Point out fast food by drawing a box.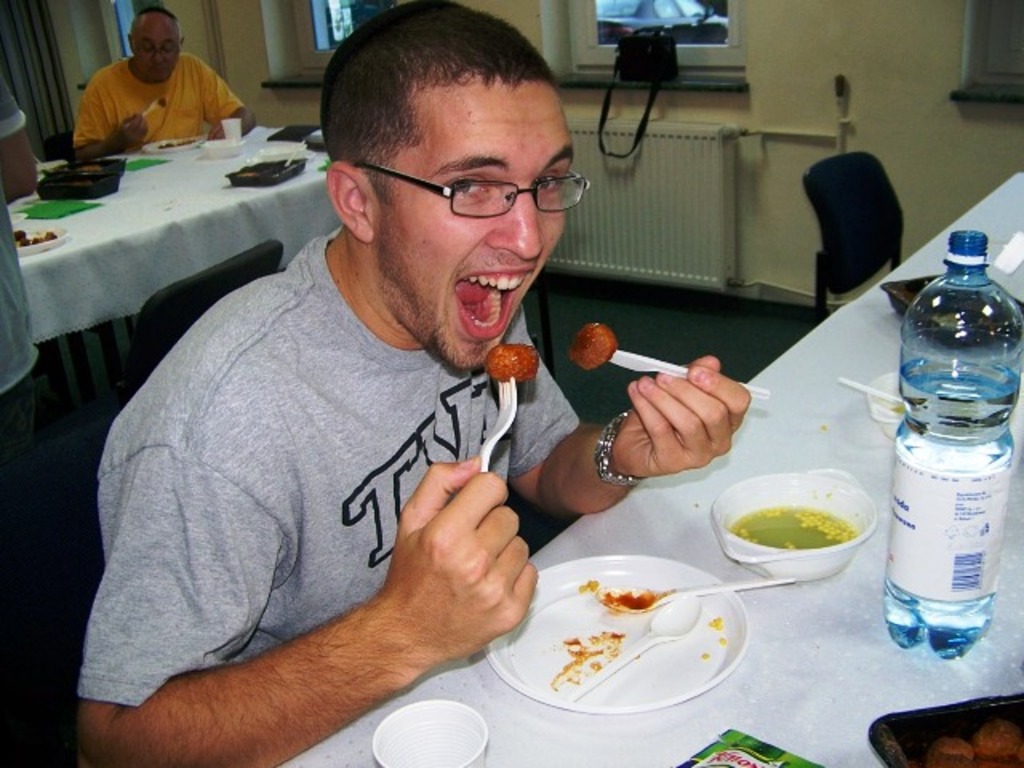
x1=570, y1=320, x2=621, y2=373.
